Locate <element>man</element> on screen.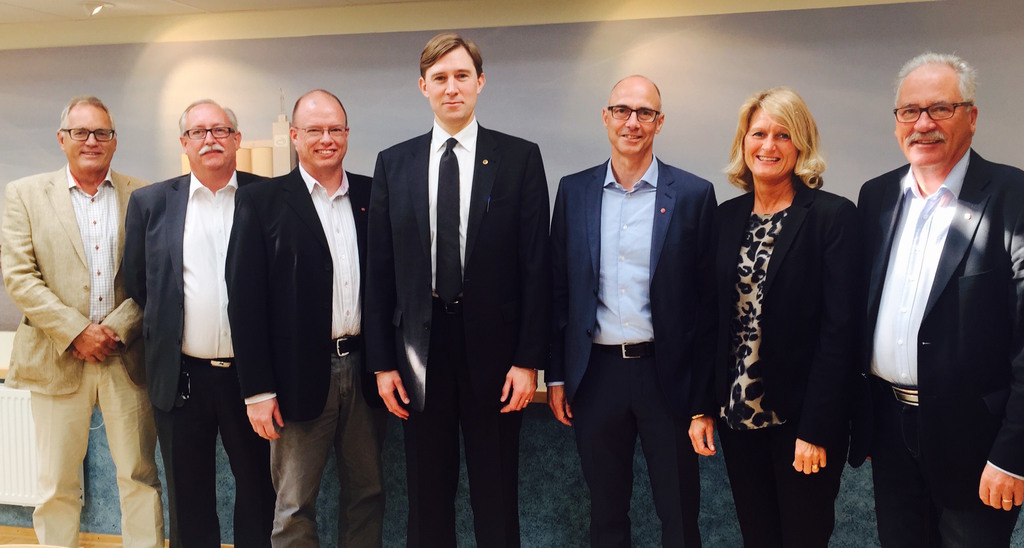
On screen at 219:88:376:547.
